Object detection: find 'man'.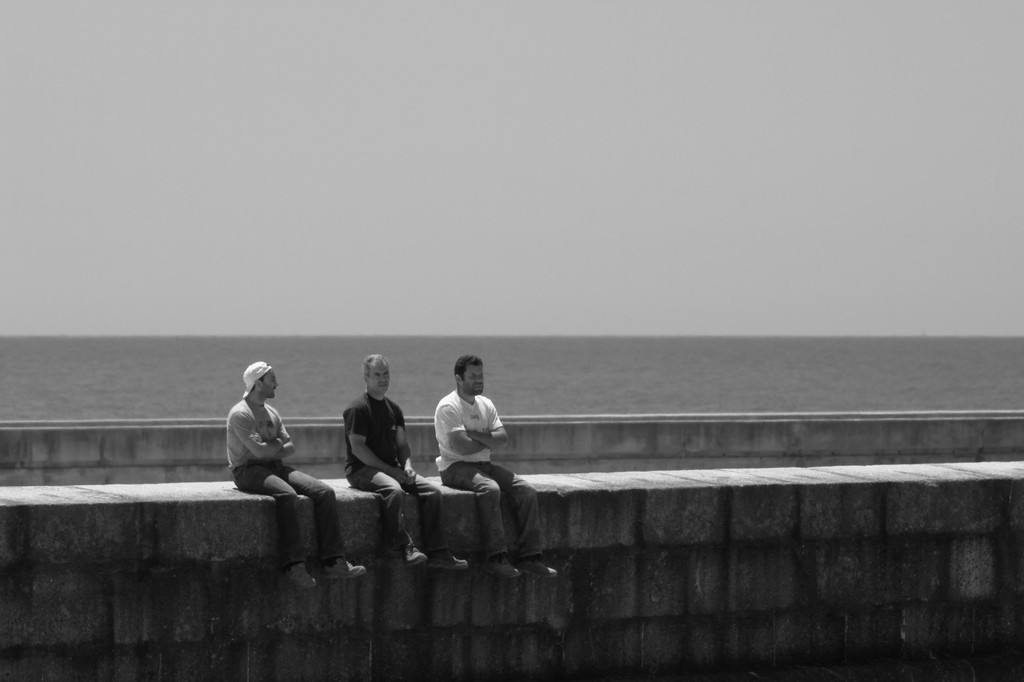
locate(436, 351, 559, 583).
